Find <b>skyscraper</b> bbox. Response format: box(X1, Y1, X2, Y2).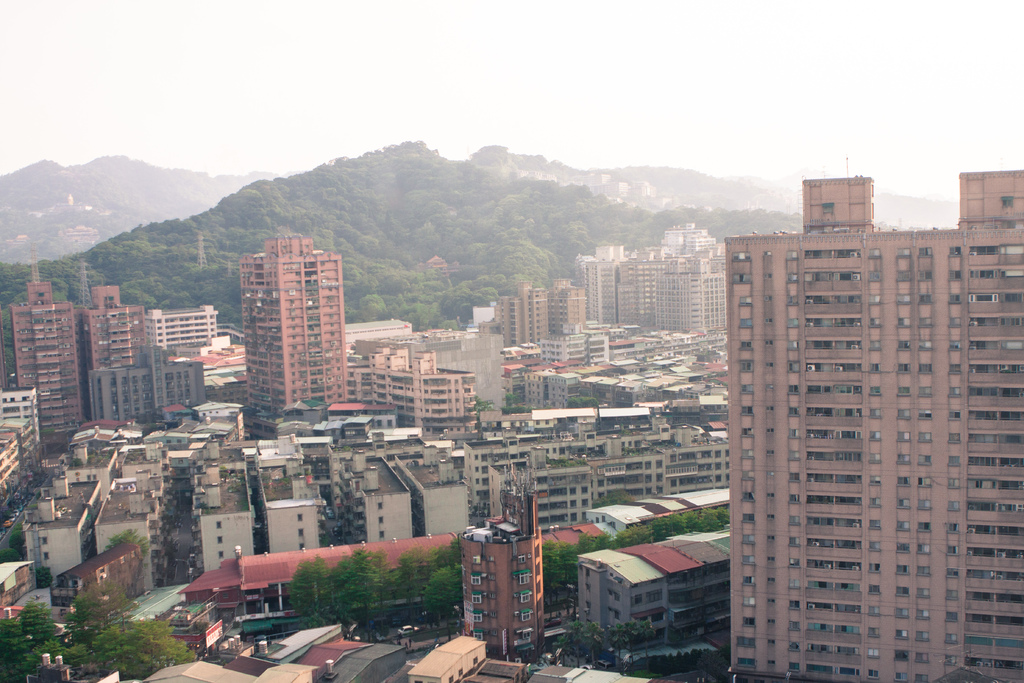
box(0, 377, 44, 539).
